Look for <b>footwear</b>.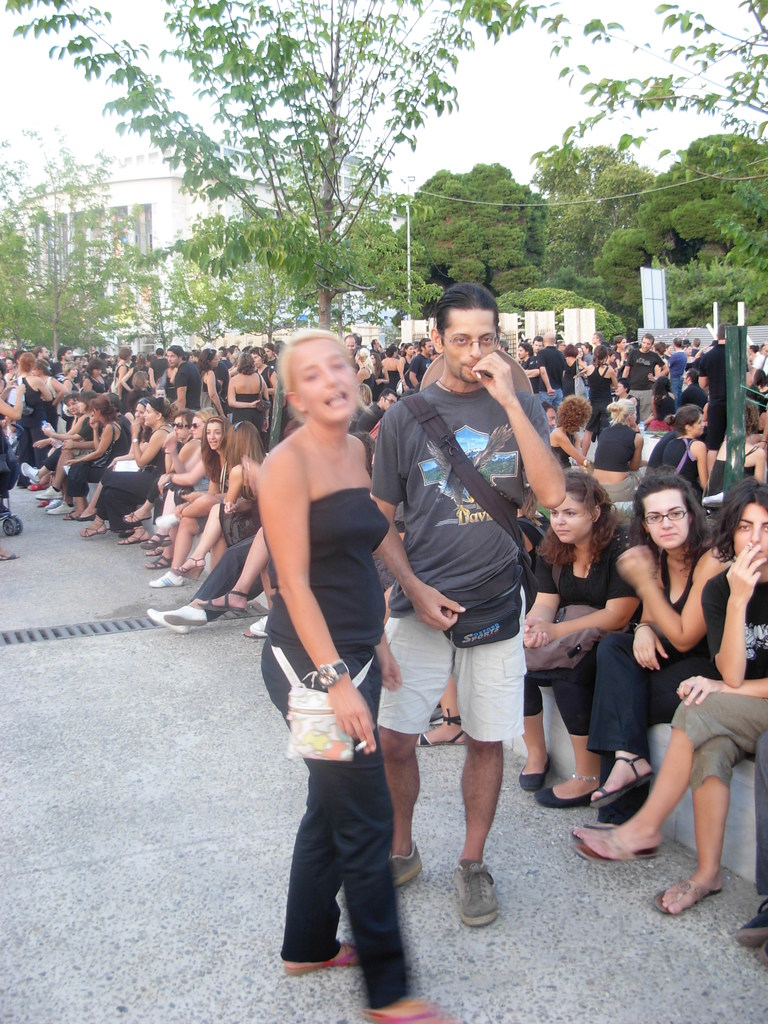
Found: Rect(447, 858, 507, 929).
